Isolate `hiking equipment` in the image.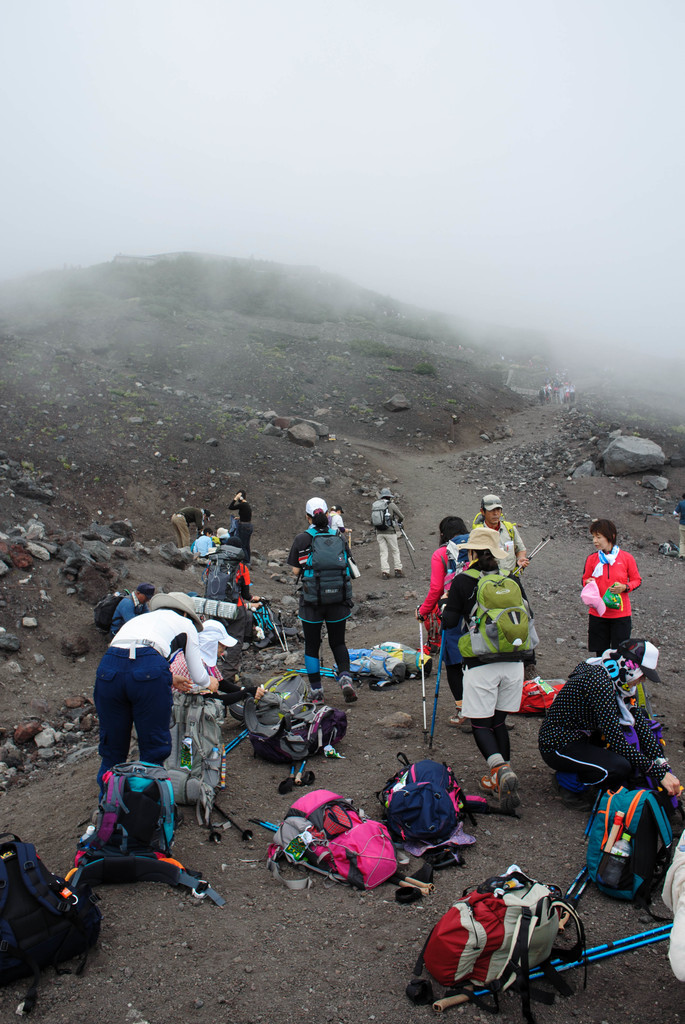
Isolated region: left=84, top=586, right=131, bottom=641.
